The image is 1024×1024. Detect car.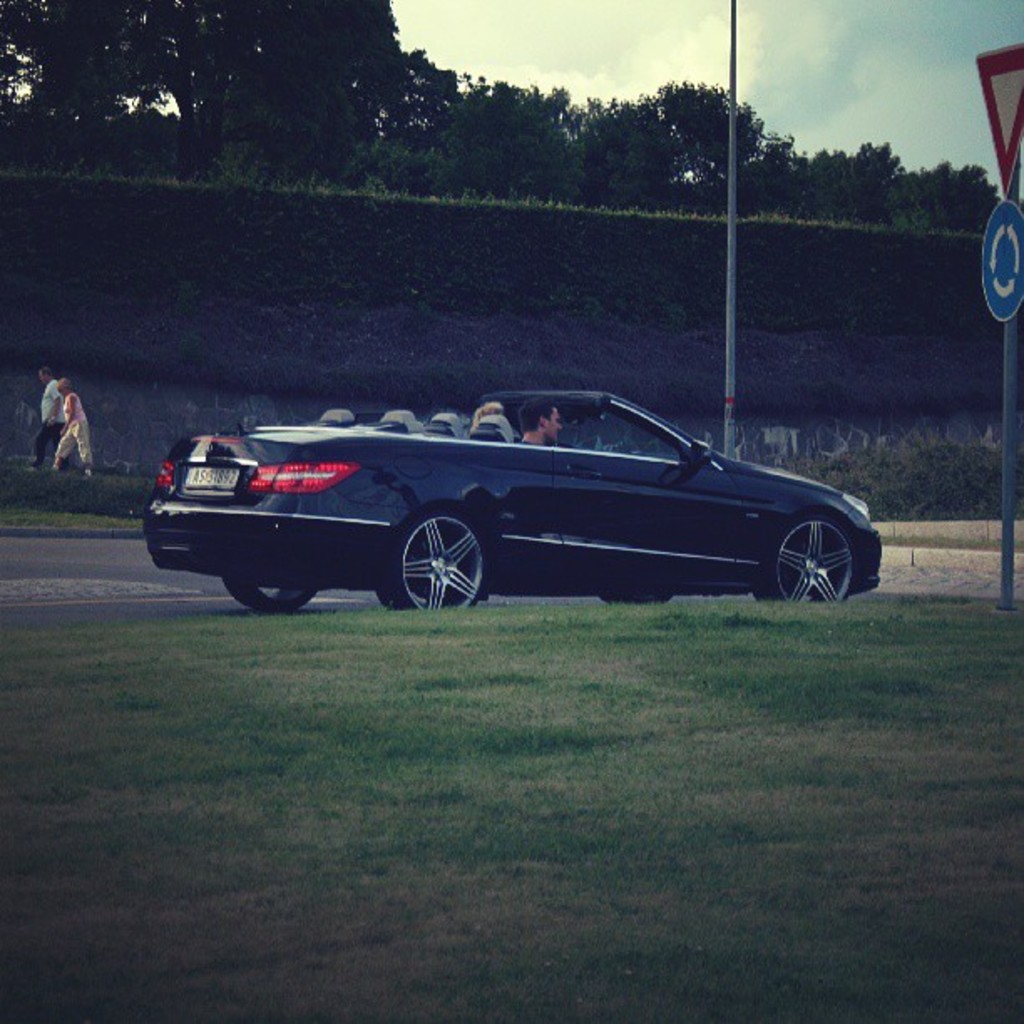
Detection: bbox=[100, 400, 868, 616].
